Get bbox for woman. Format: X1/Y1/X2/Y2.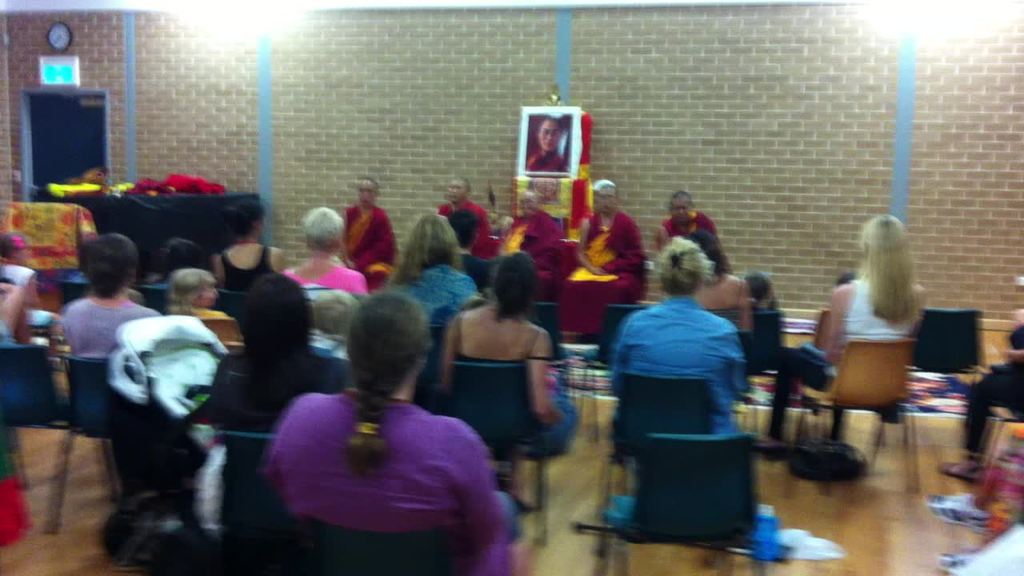
435/252/582/461.
